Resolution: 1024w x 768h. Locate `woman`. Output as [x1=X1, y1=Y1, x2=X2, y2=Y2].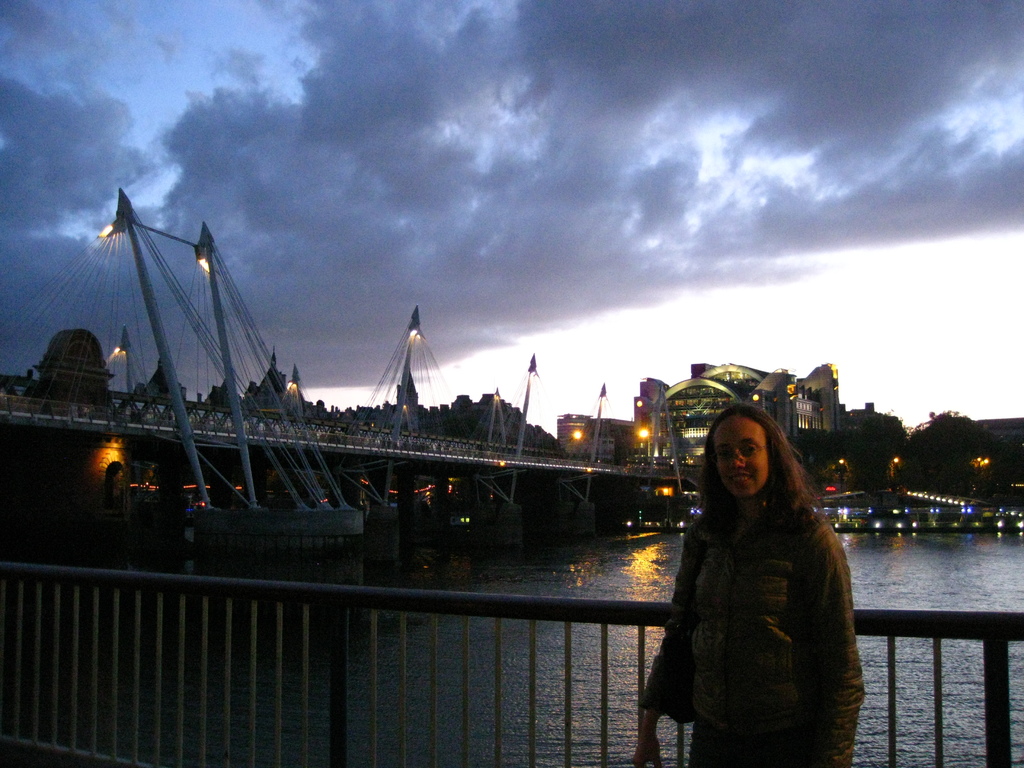
[x1=627, y1=406, x2=869, y2=767].
